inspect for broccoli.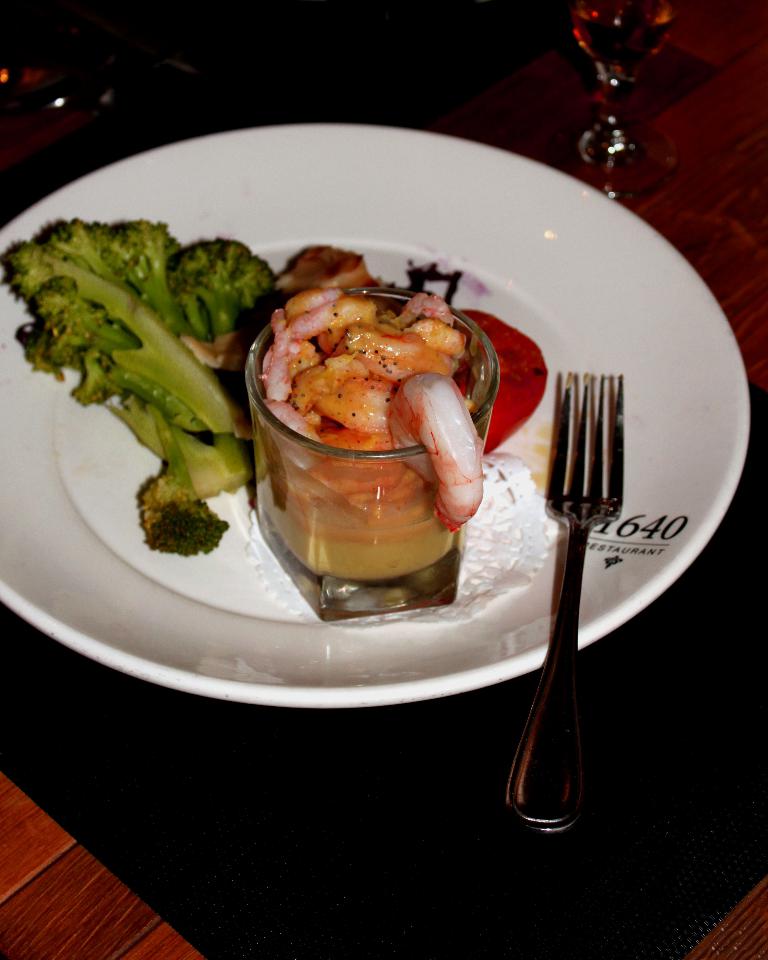
Inspection: bbox=[1, 212, 283, 556].
